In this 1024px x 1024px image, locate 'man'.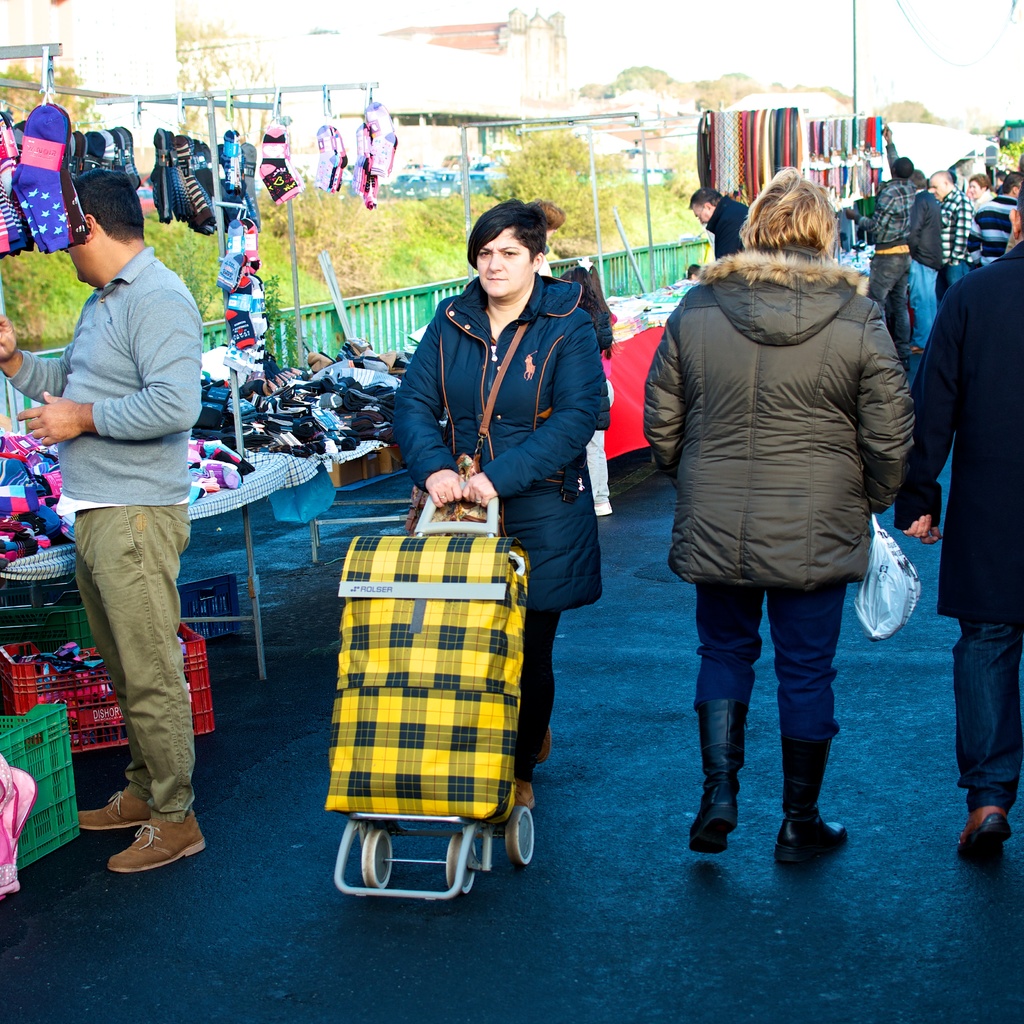
Bounding box: box(844, 125, 915, 364).
